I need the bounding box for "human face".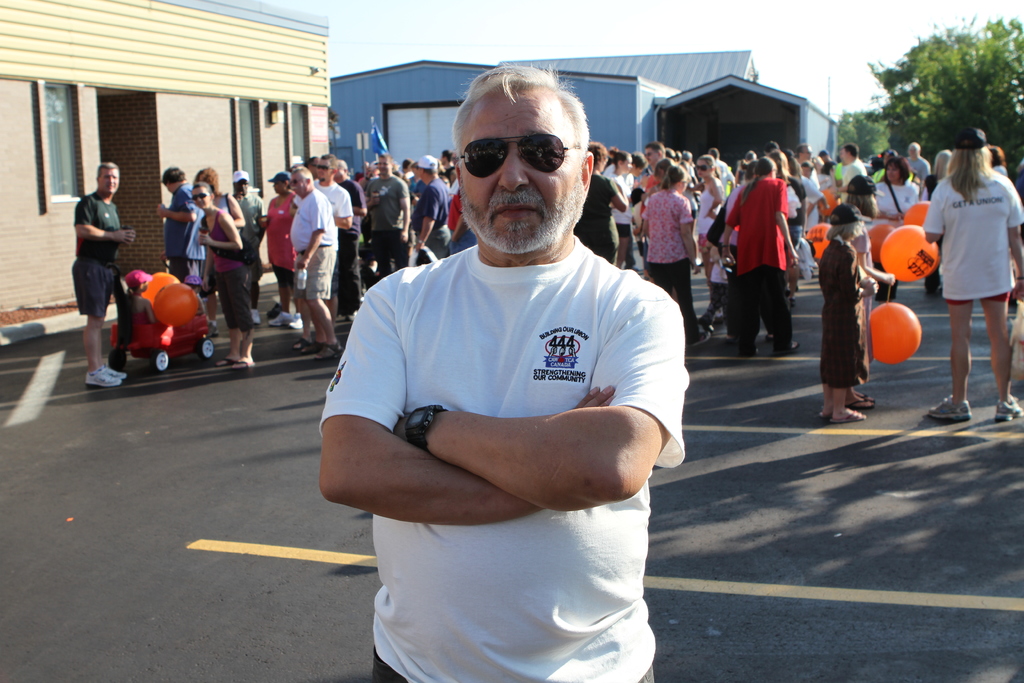
Here it is: l=270, t=183, r=283, b=194.
